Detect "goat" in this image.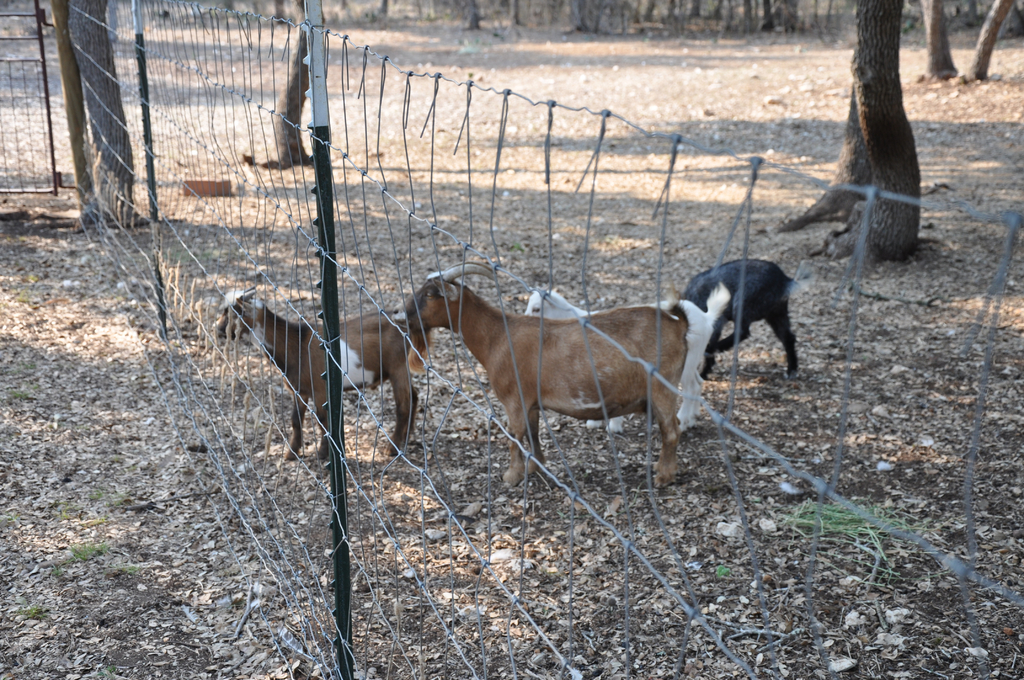
Detection: box=[682, 254, 808, 382].
